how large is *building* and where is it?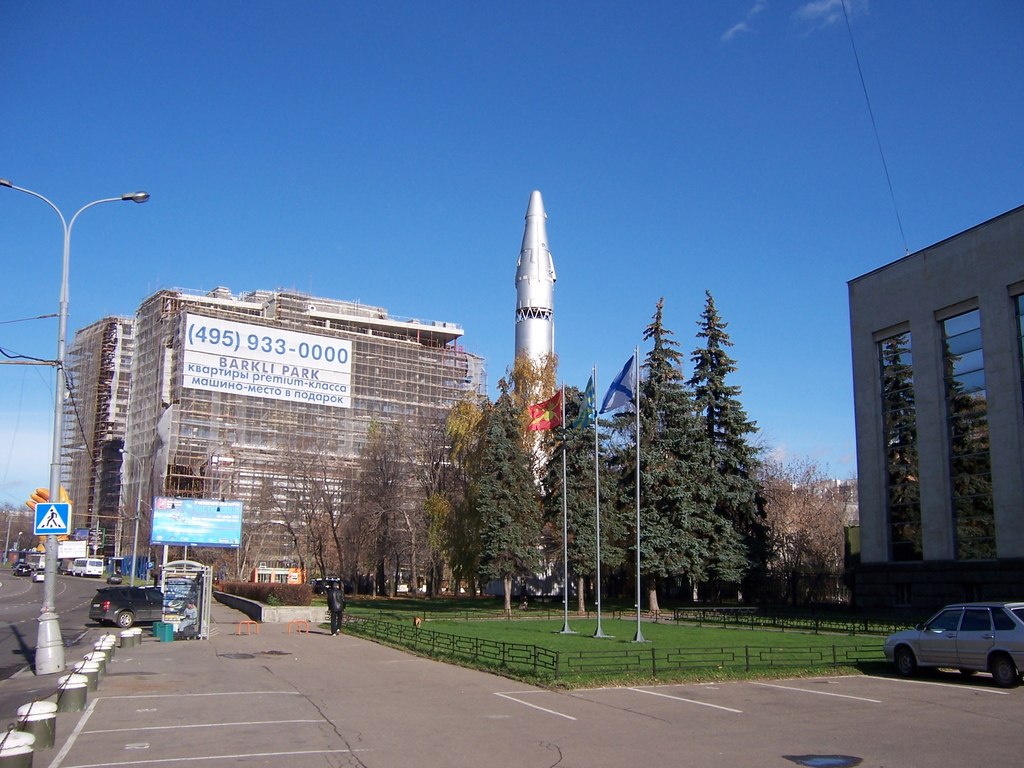
Bounding box: left=851, top=216, right=1021, bottom=614.
